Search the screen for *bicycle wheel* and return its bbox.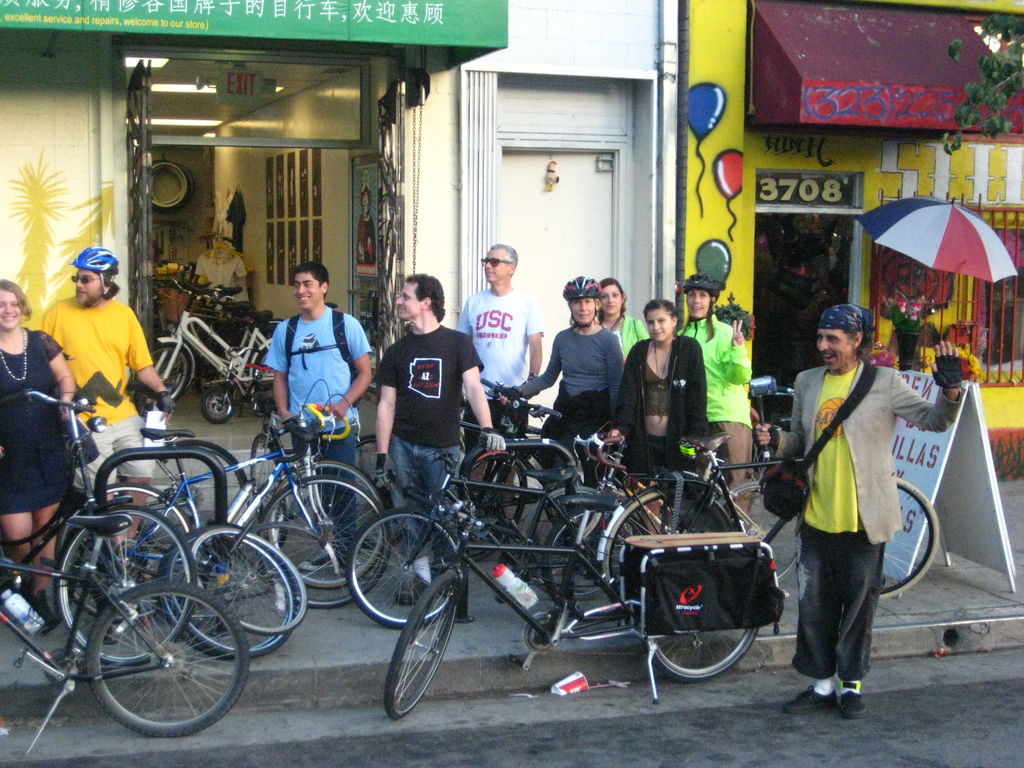
Found: <box>200,385,234,428</box>.
